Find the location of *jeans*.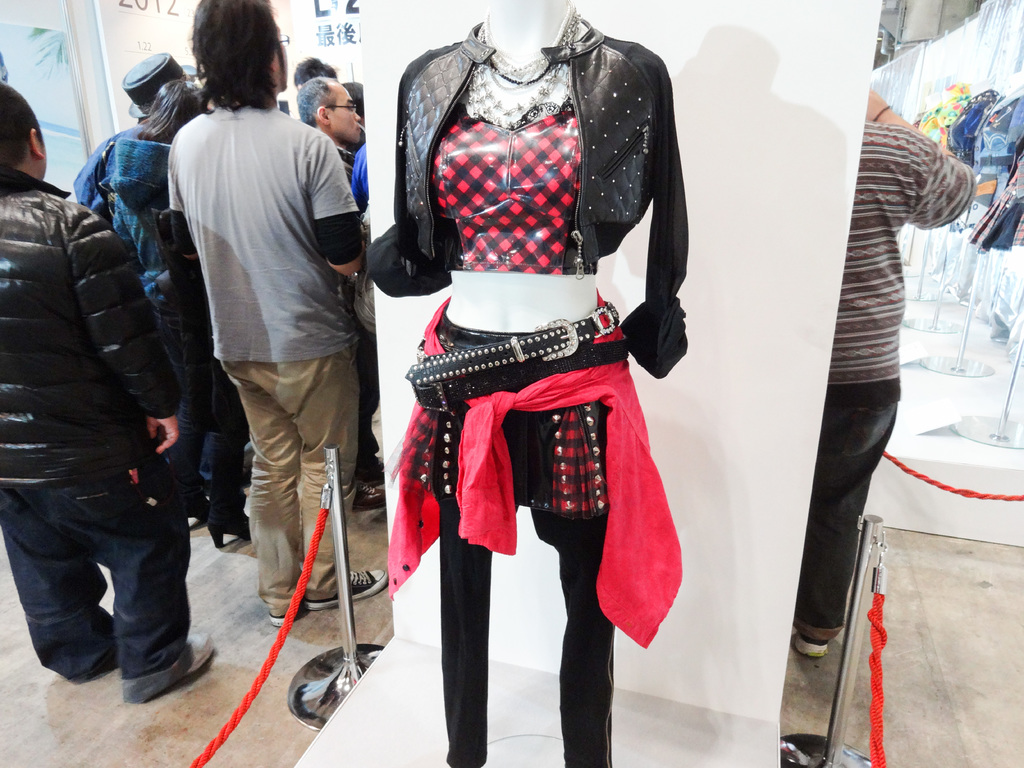
Location: (x1=792, y1=379, x2=904, y2=642).
